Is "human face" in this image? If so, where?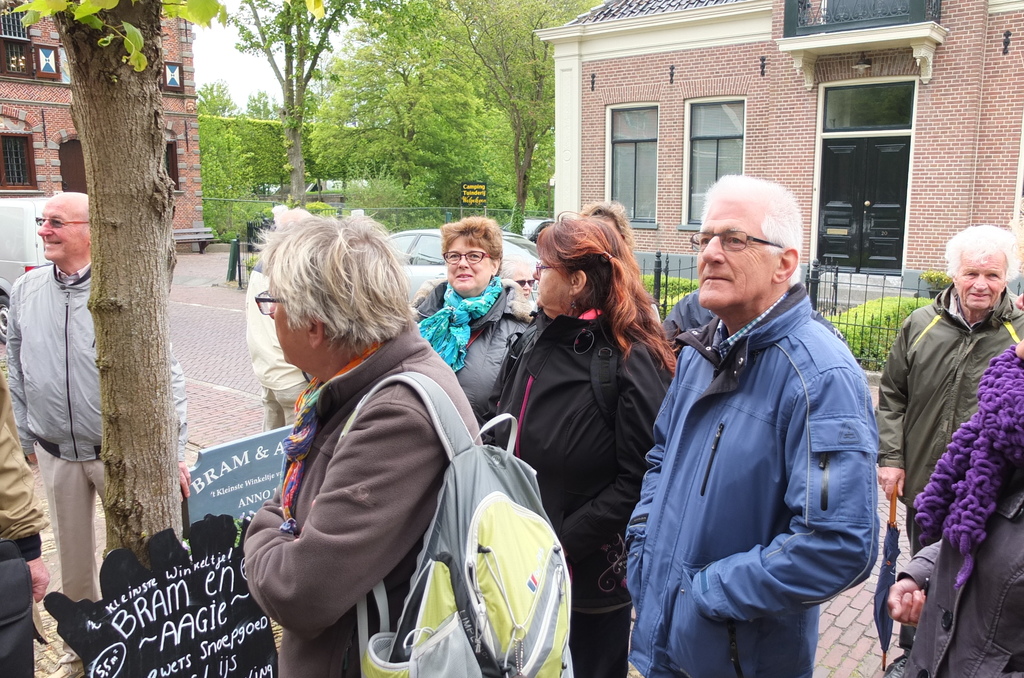
Yes, at l=696, t=195, r=776, b=306.
